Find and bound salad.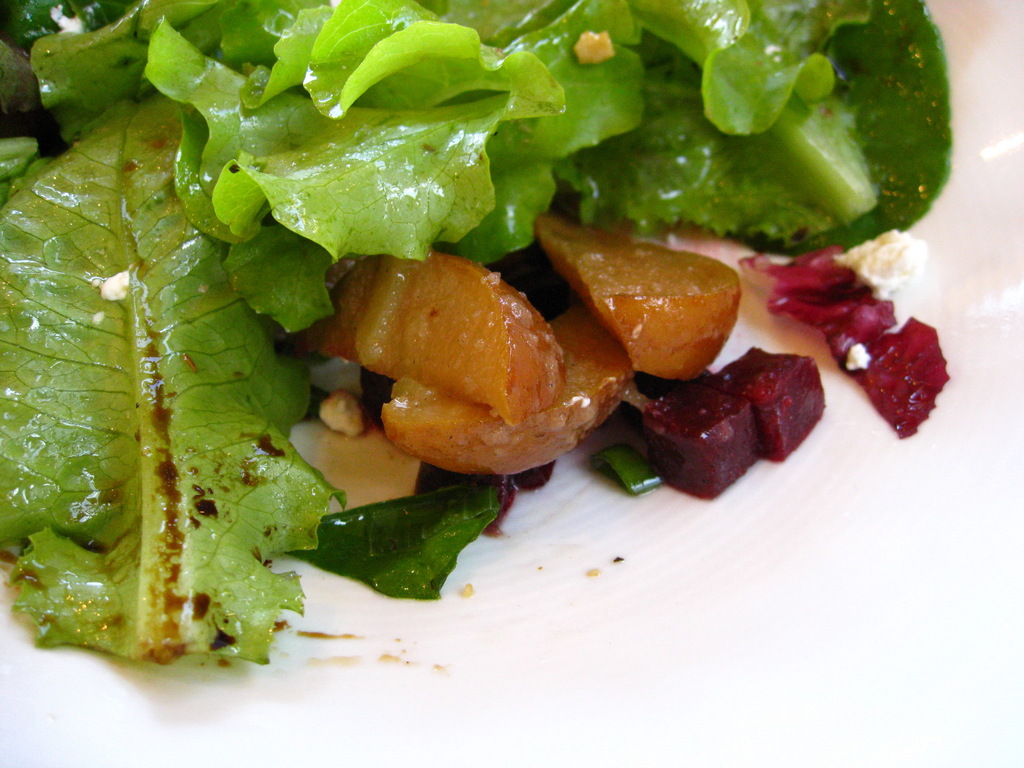
Bound: [0,0,960,701].
